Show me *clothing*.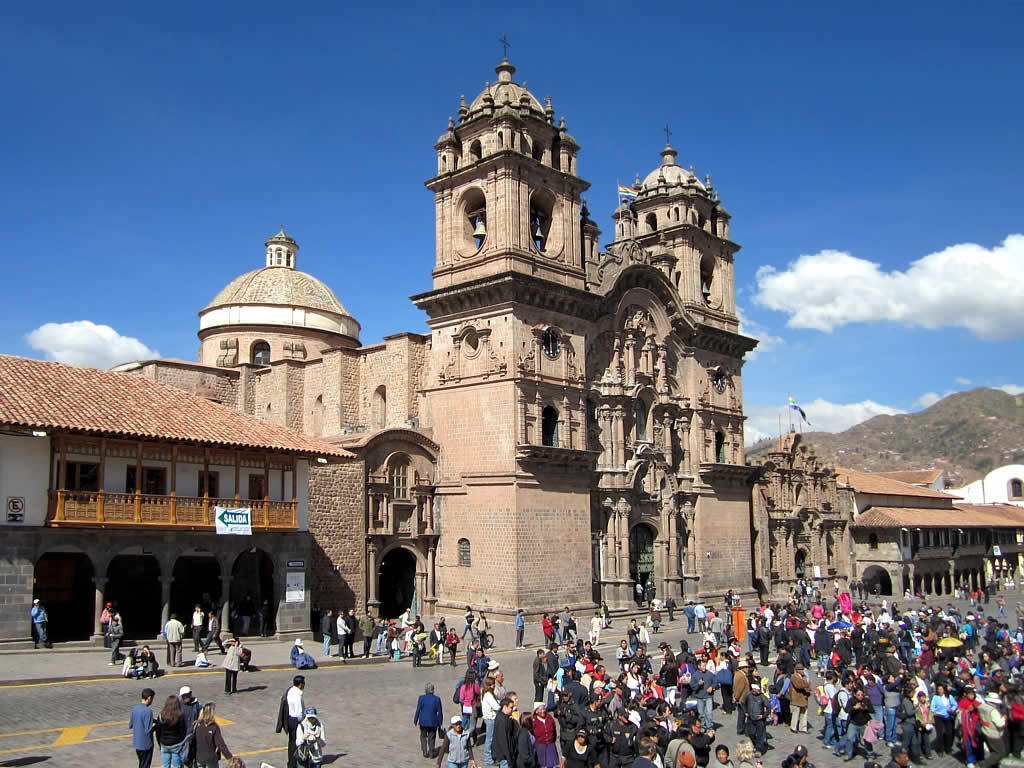
*clothing* is here: rect(293, 704, 326, 763).
